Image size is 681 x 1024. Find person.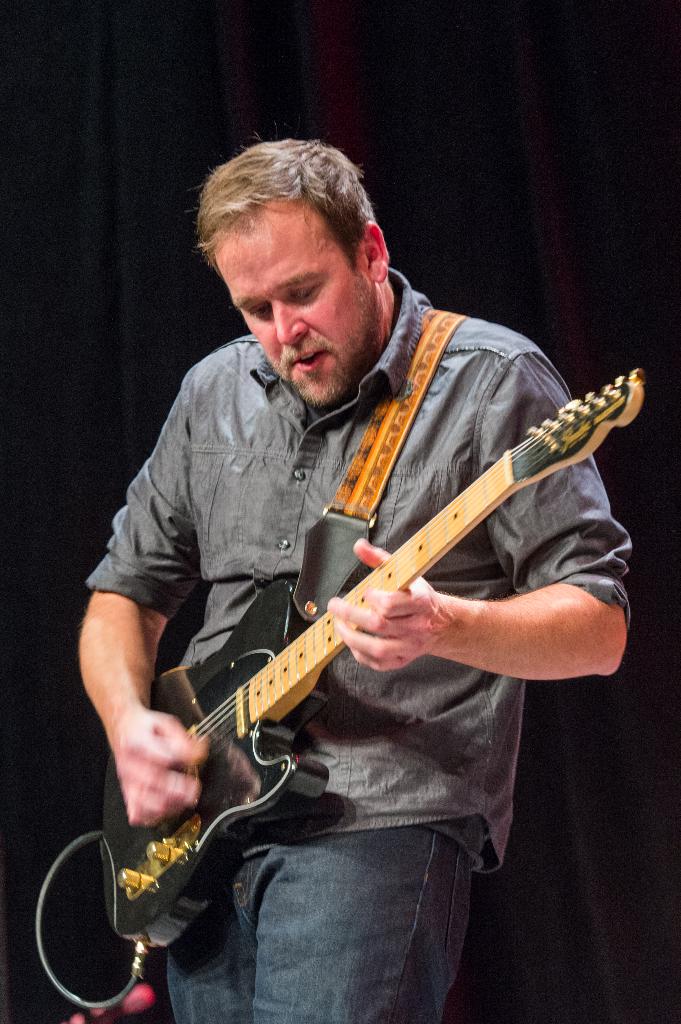
bbox=(75, 141, 631, 1023).
